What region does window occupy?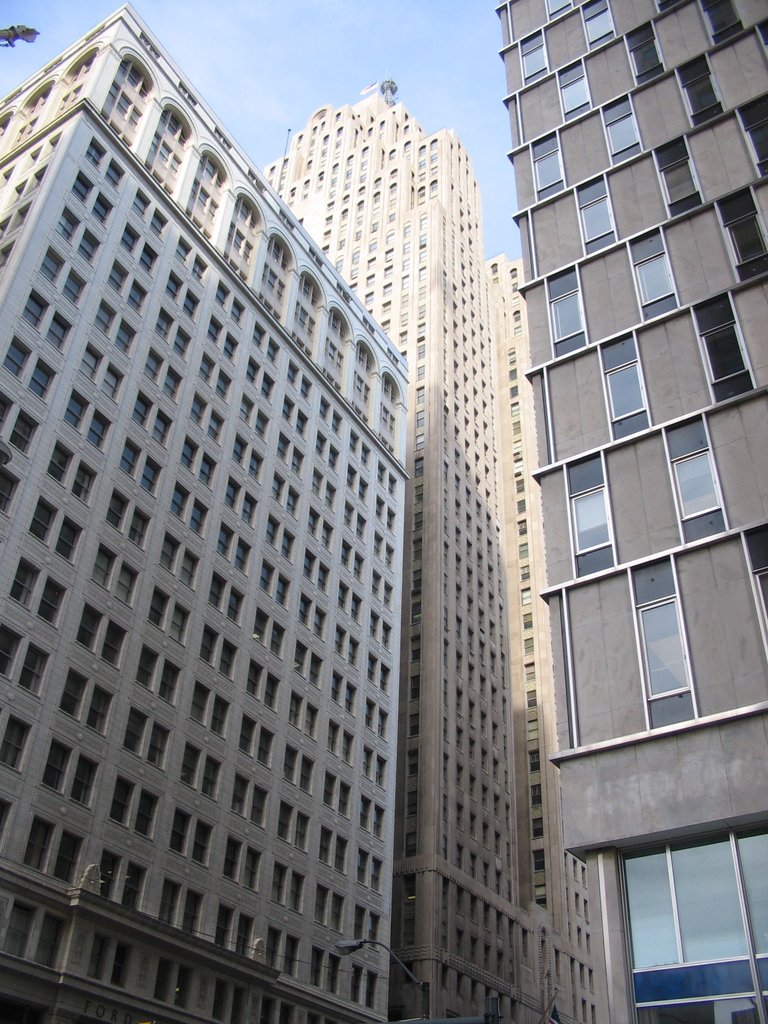
detection(0, 74, 58, 157).
